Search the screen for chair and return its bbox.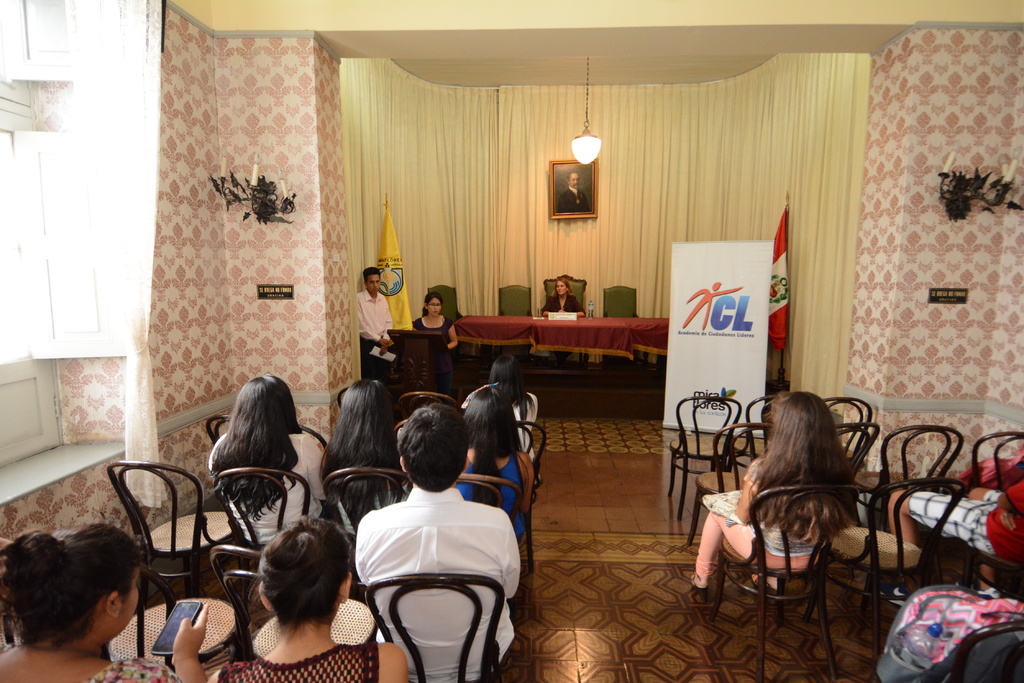
Found: select_region(543, 273, 590, 360).
